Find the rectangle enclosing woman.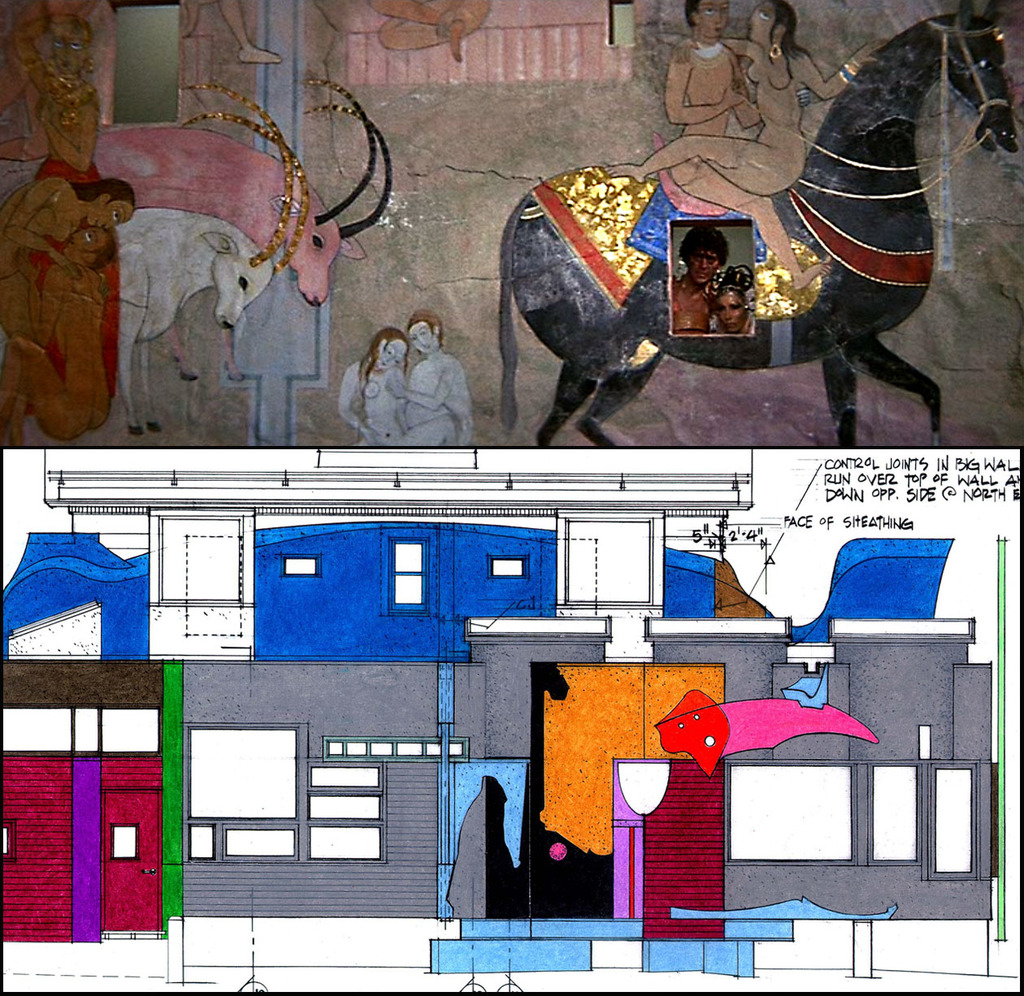
bbox=[584, 0, 866, 200].
